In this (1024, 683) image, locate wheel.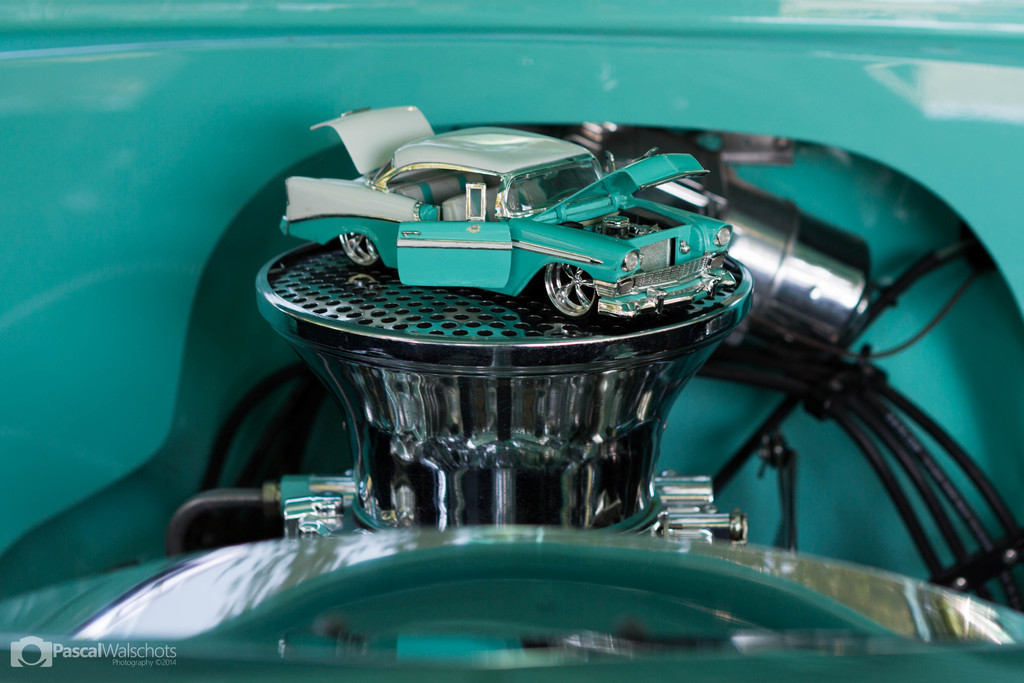
Bounding box: (341,232,385,272).
